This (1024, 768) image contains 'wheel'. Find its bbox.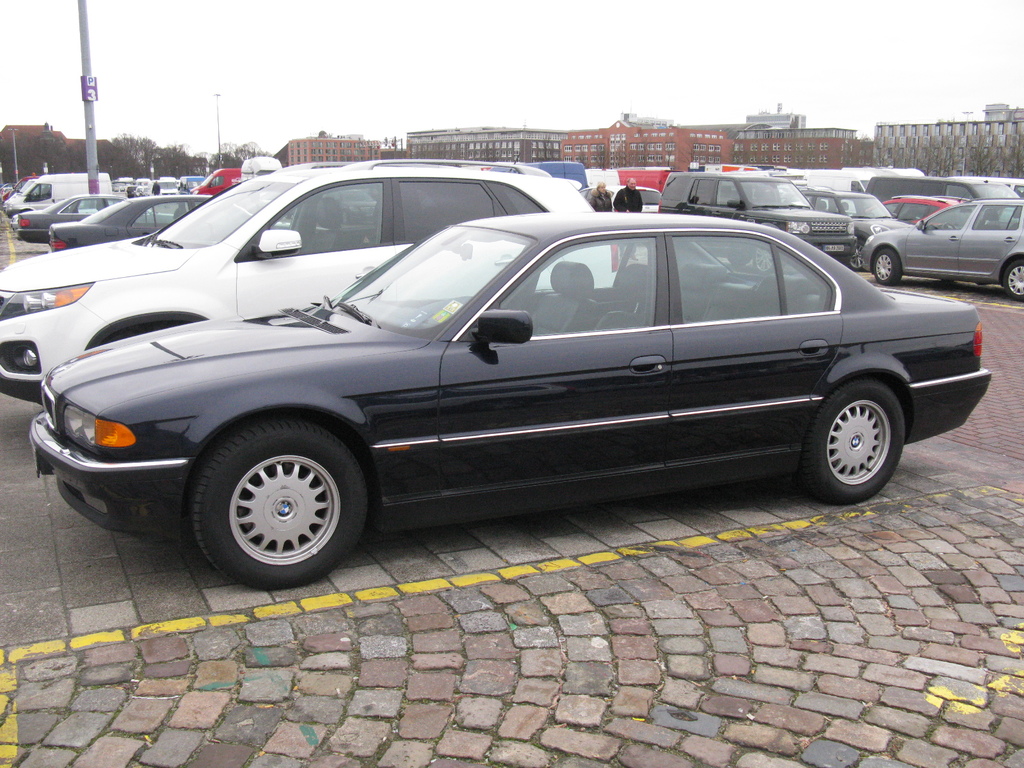
(793, 369, 916, 503).
